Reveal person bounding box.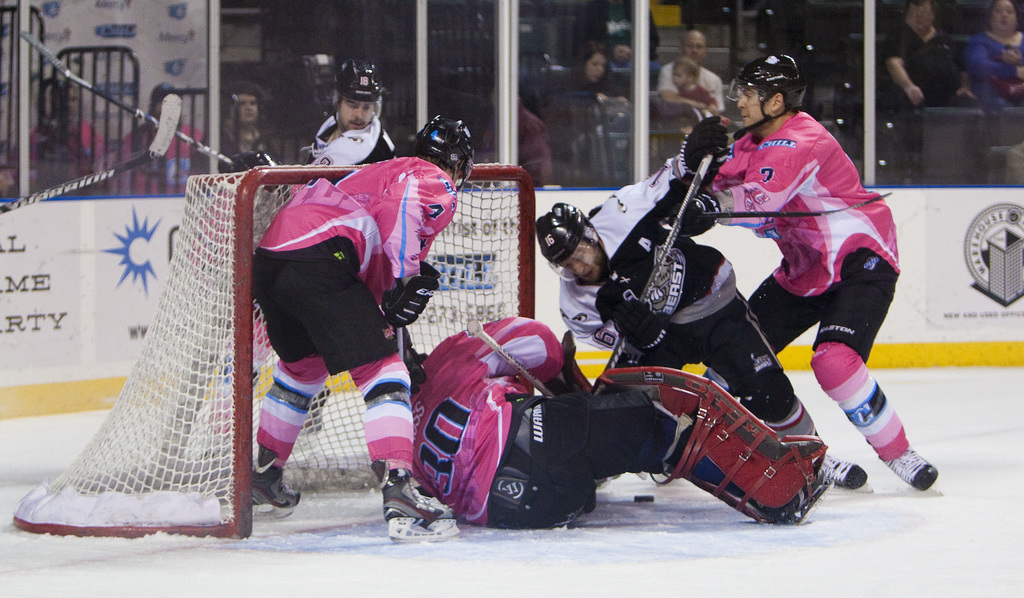
Revealed: BBox(598, 47, 638, 70).
